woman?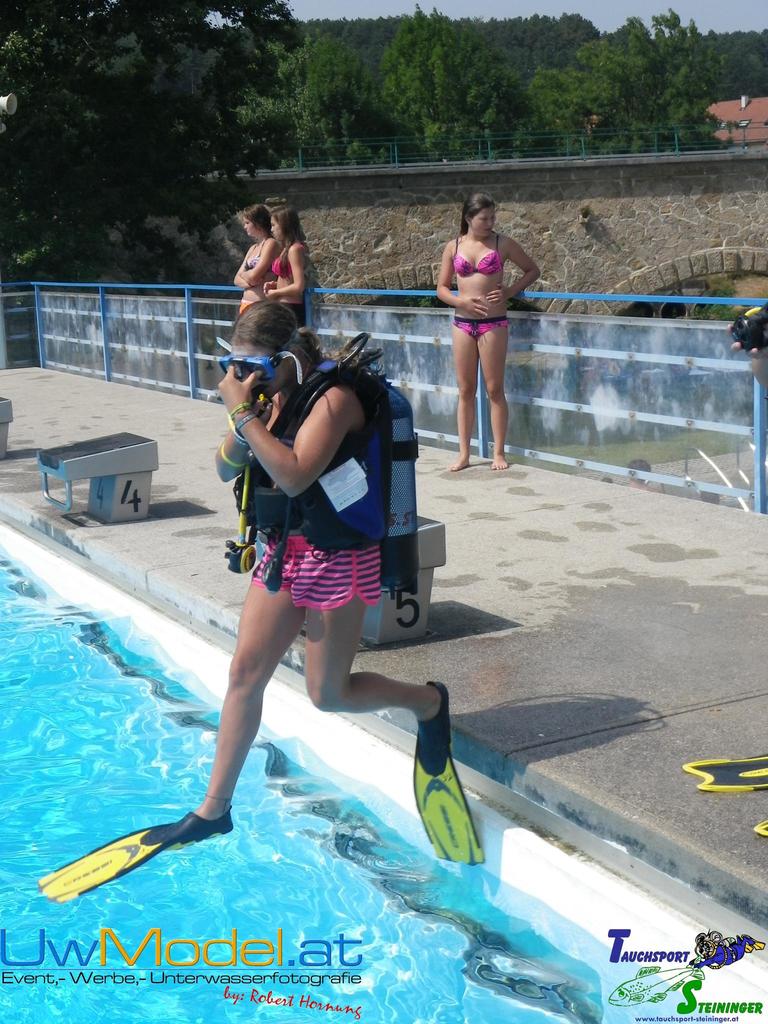
left=28, top=299, right=490, bottom=907
